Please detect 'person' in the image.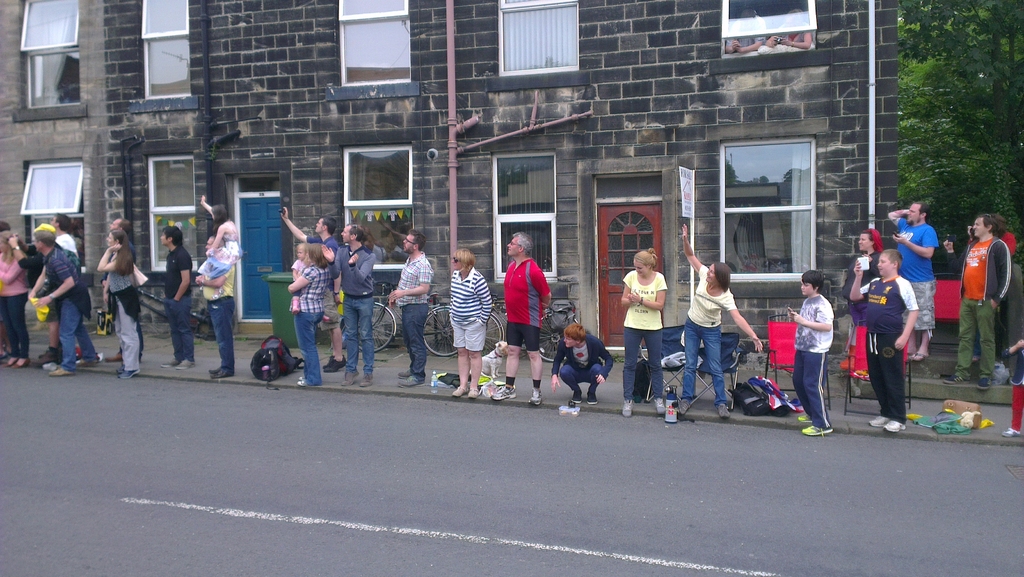
bbox=[886, 196, 934, 360].
